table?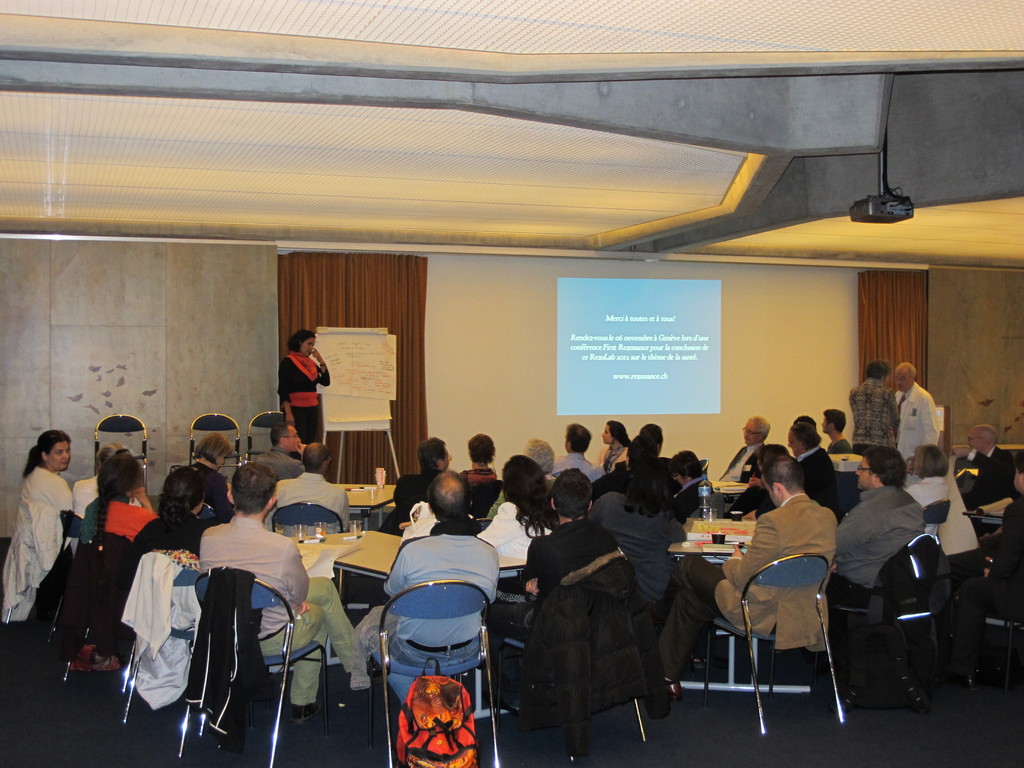
{"left": 289, "top": 523, "right": 525, "bottom": 579}
